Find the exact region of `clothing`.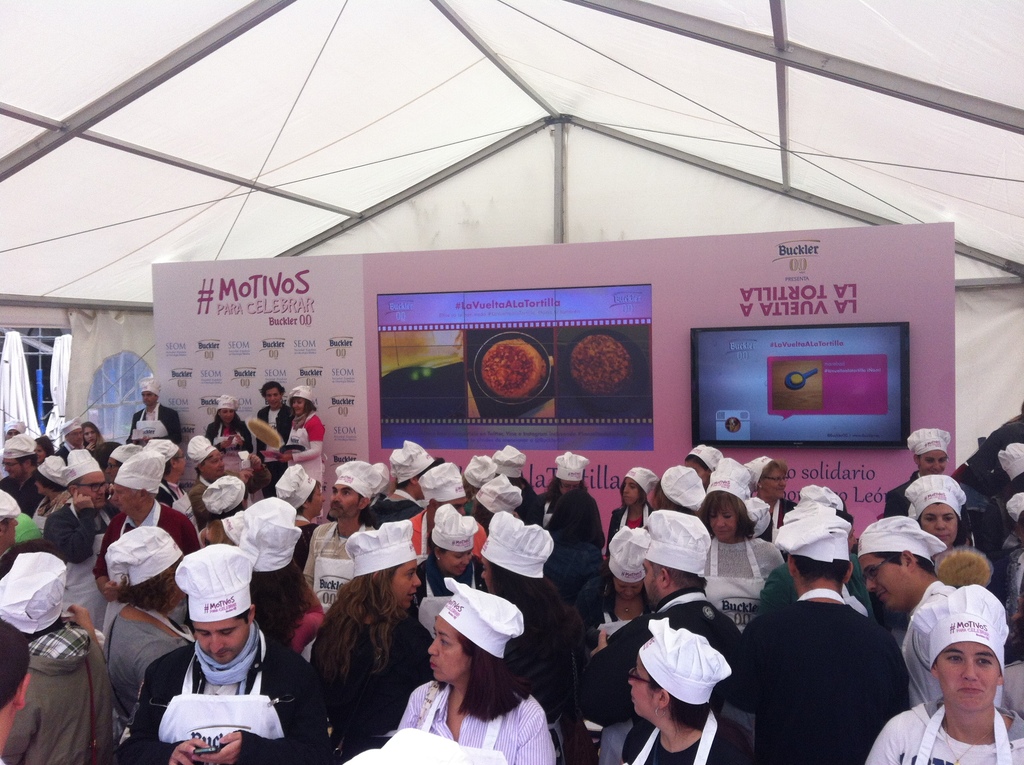
Exact region: {"x1": 120, "y1": 604, "x2": 318, "y2": 758}.
